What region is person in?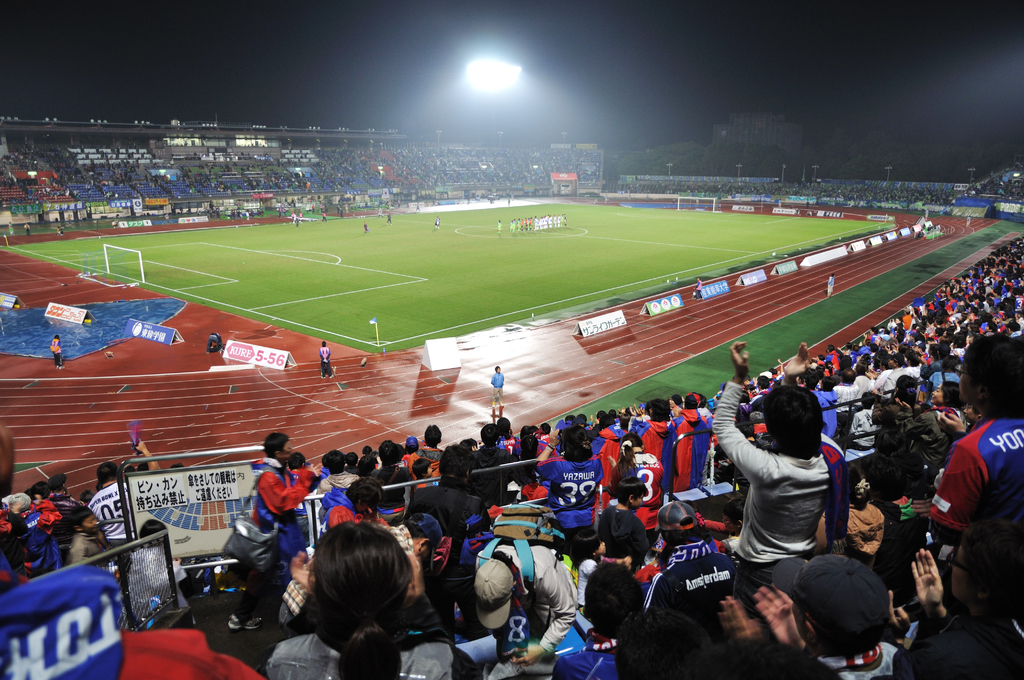
(x1=310, y1=328, x2=342, y2=381).
